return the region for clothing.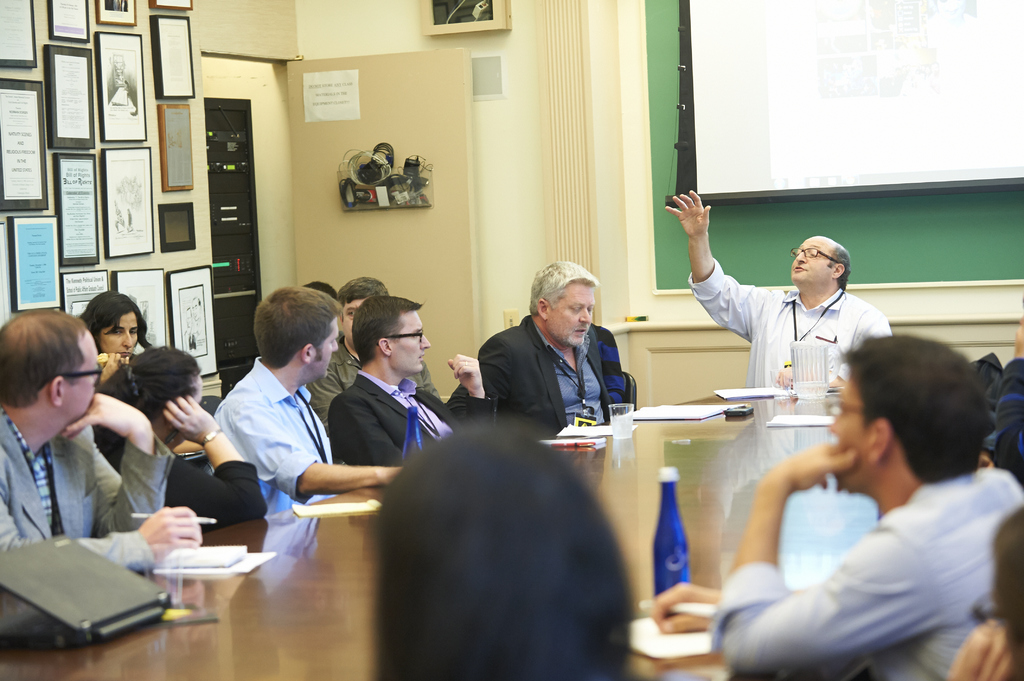
detection(0, 405, 174, 570).
